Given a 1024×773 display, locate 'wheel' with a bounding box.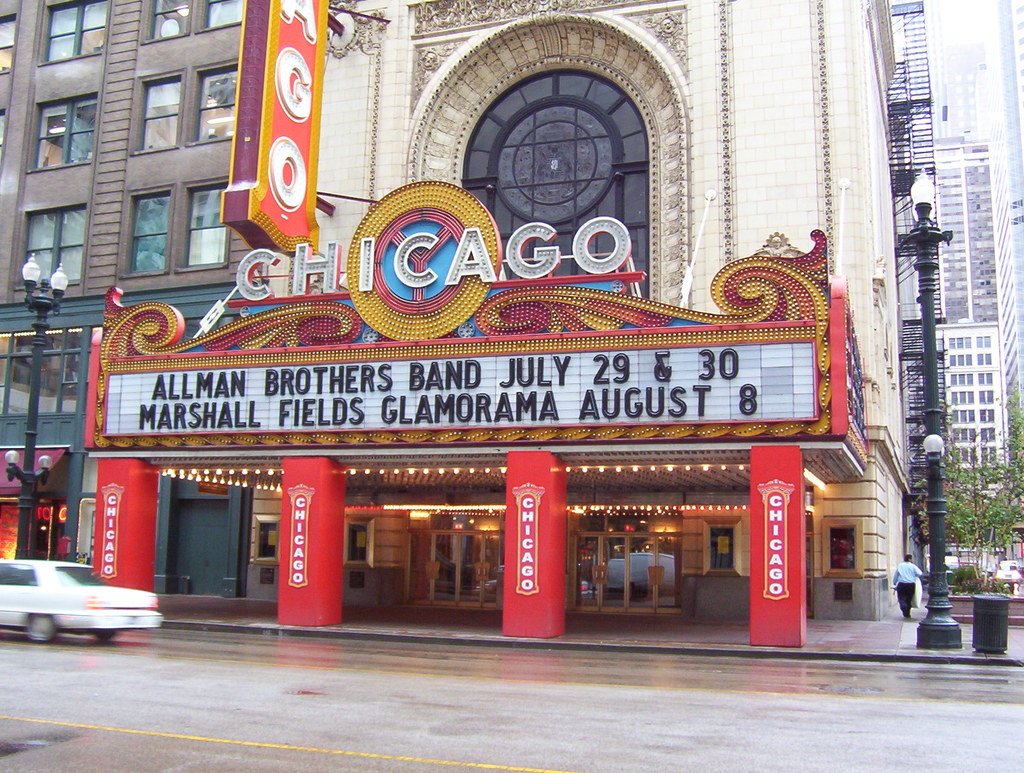
Located: bbox=(21, 612, 62, 642).
